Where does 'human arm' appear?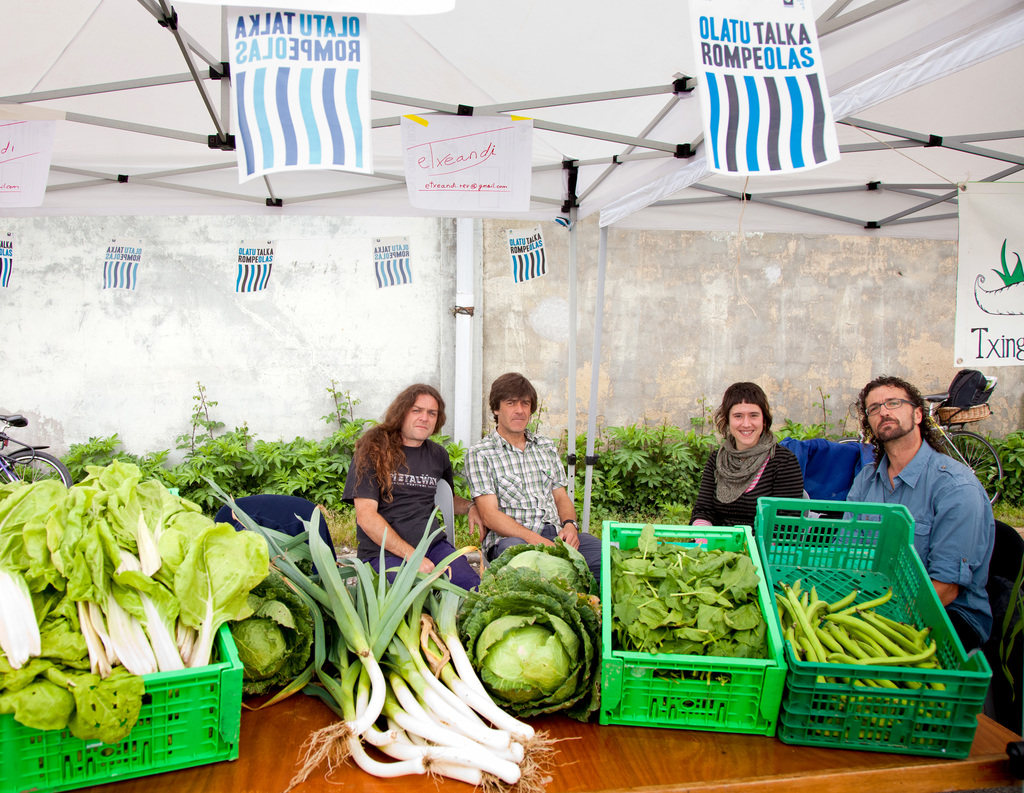
Appears at <box>770,443,806,545</box>.
